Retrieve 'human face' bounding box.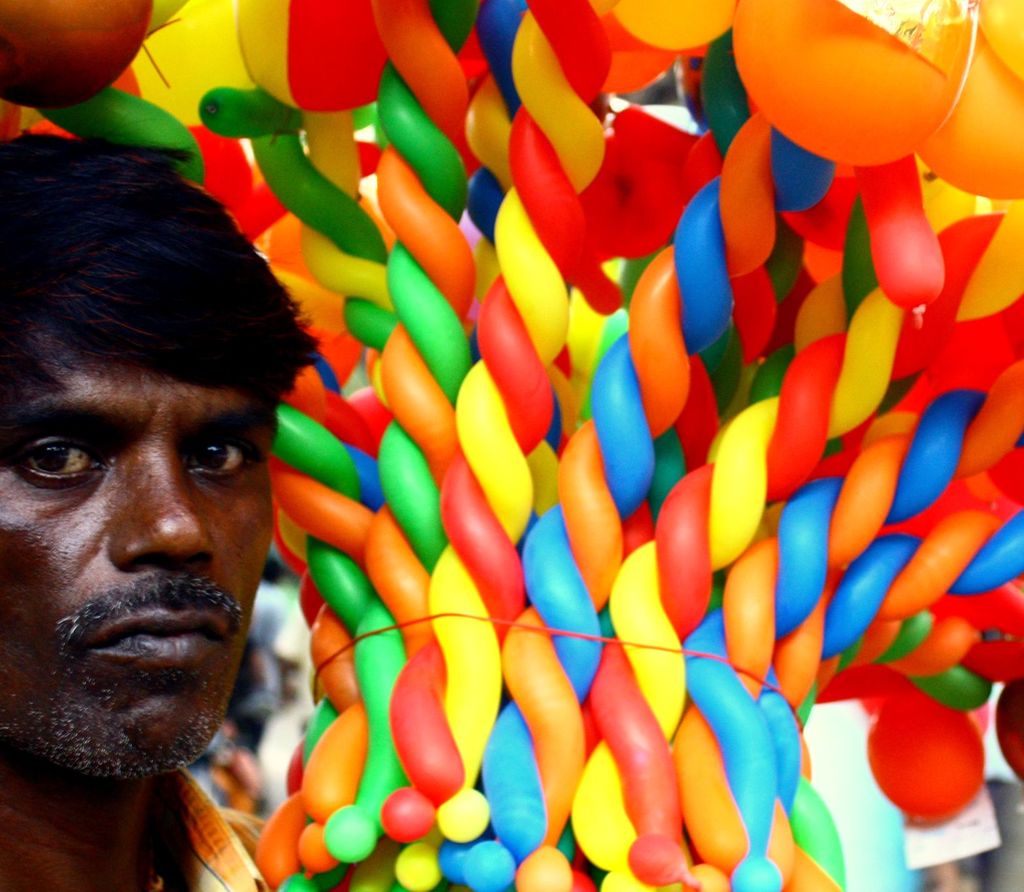
Bounding box: <box>0,320,278,780</box>.
